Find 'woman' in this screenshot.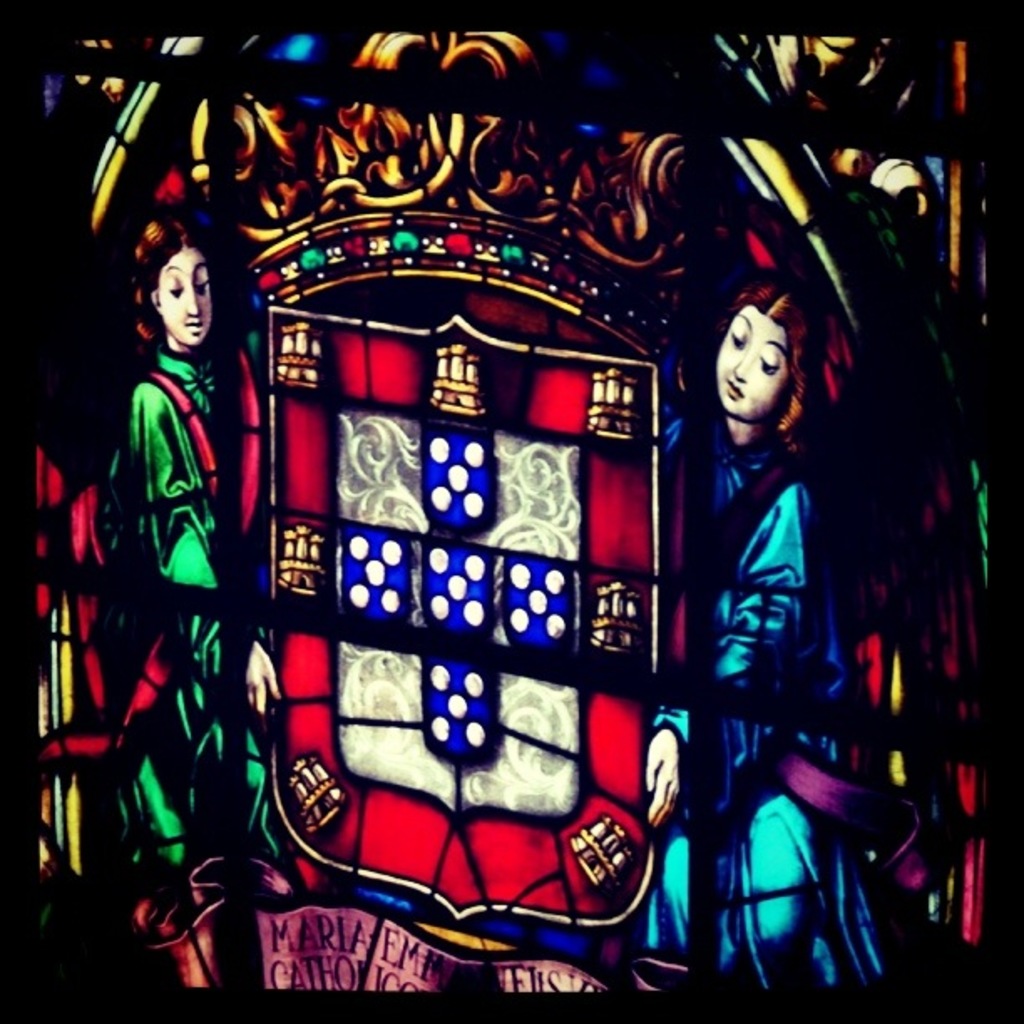
The bounding box for 'woman' is [65,182,276,927].
